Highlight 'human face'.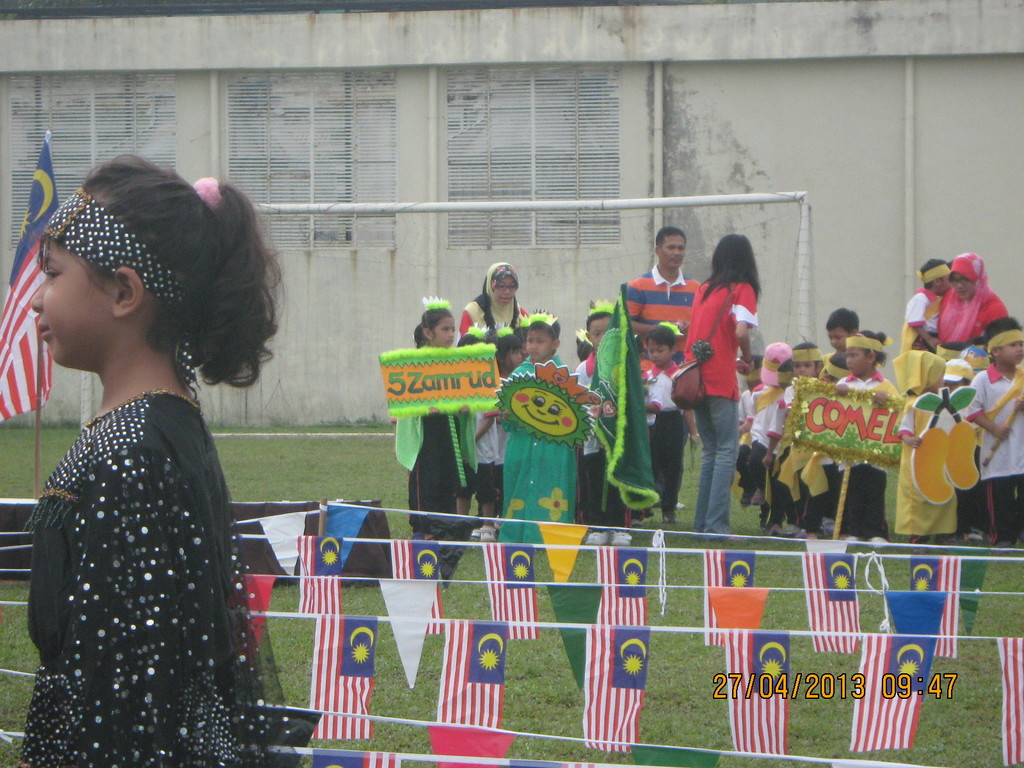
Highlighted region: [491,265,520,311].
